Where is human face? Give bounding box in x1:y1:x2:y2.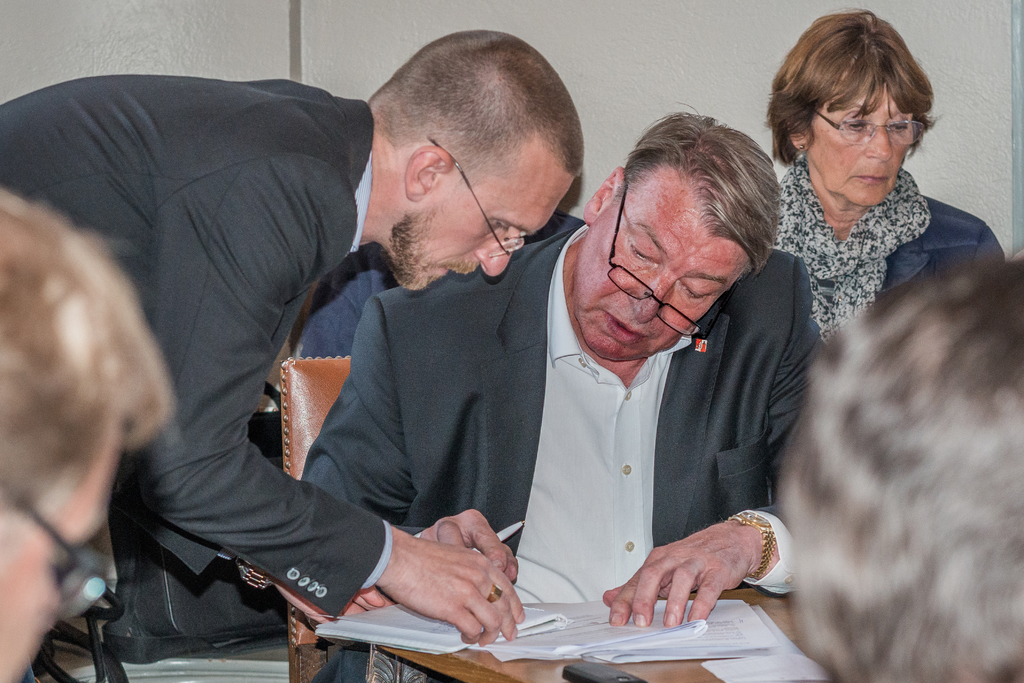
810:84:914:205.
